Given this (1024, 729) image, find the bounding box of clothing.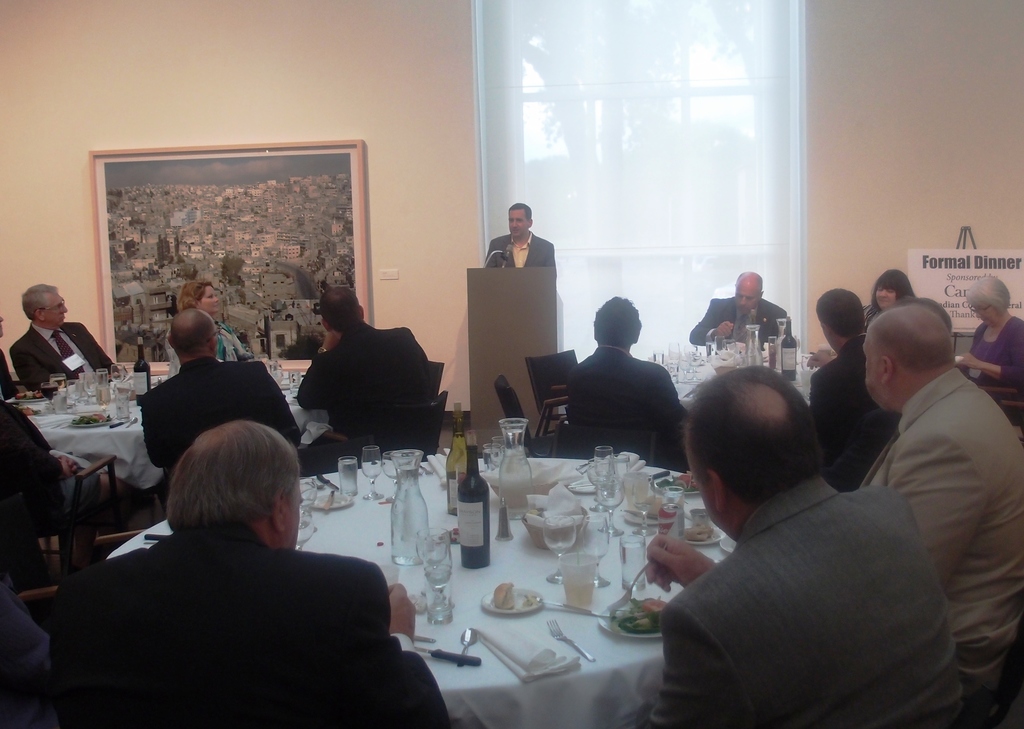
547:349:696:449.
